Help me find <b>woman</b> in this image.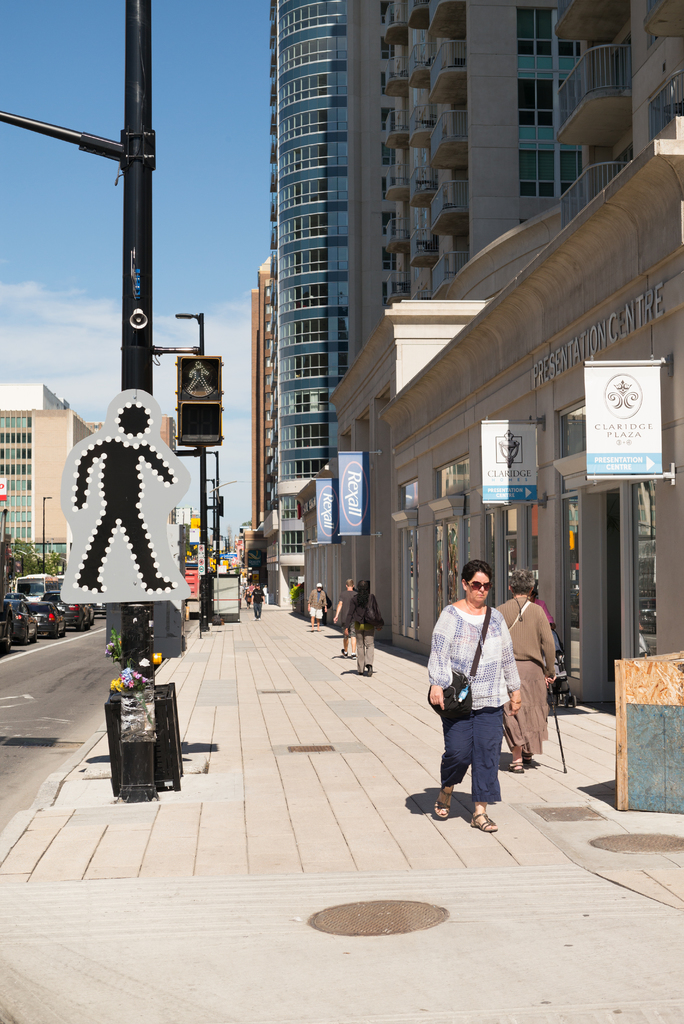
Found it: (left=428, top=559, right=521, bottom=831).
